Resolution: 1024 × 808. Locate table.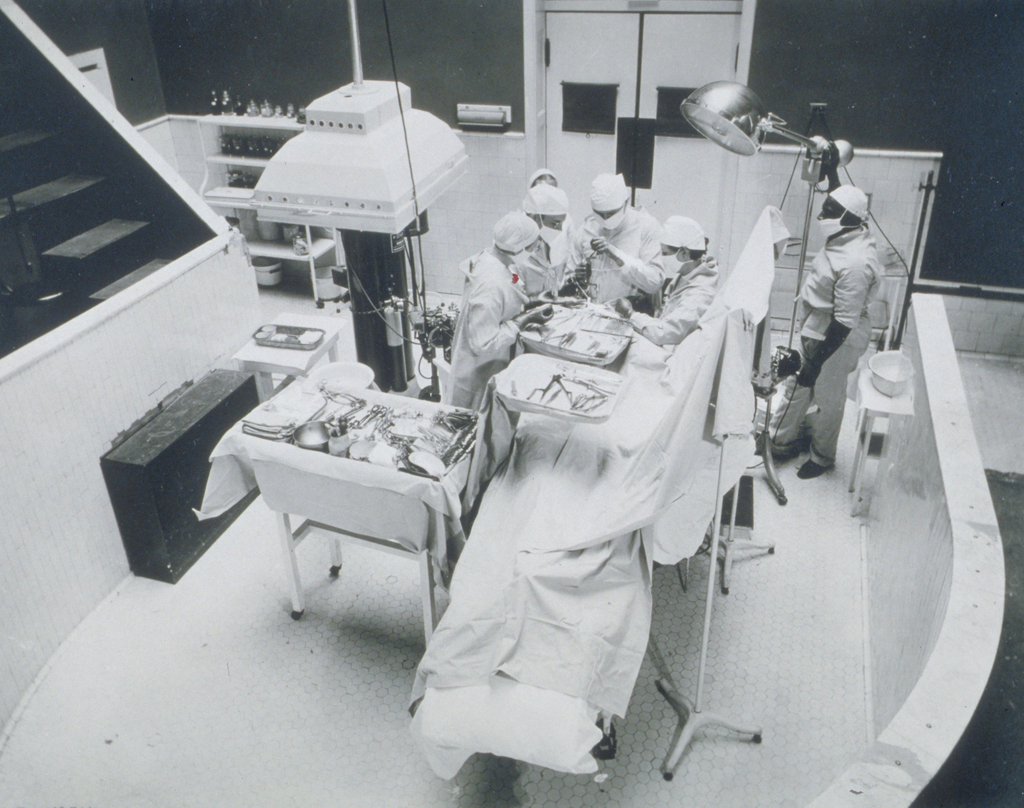
(left=858, top=372, right=915, bottom=513).
